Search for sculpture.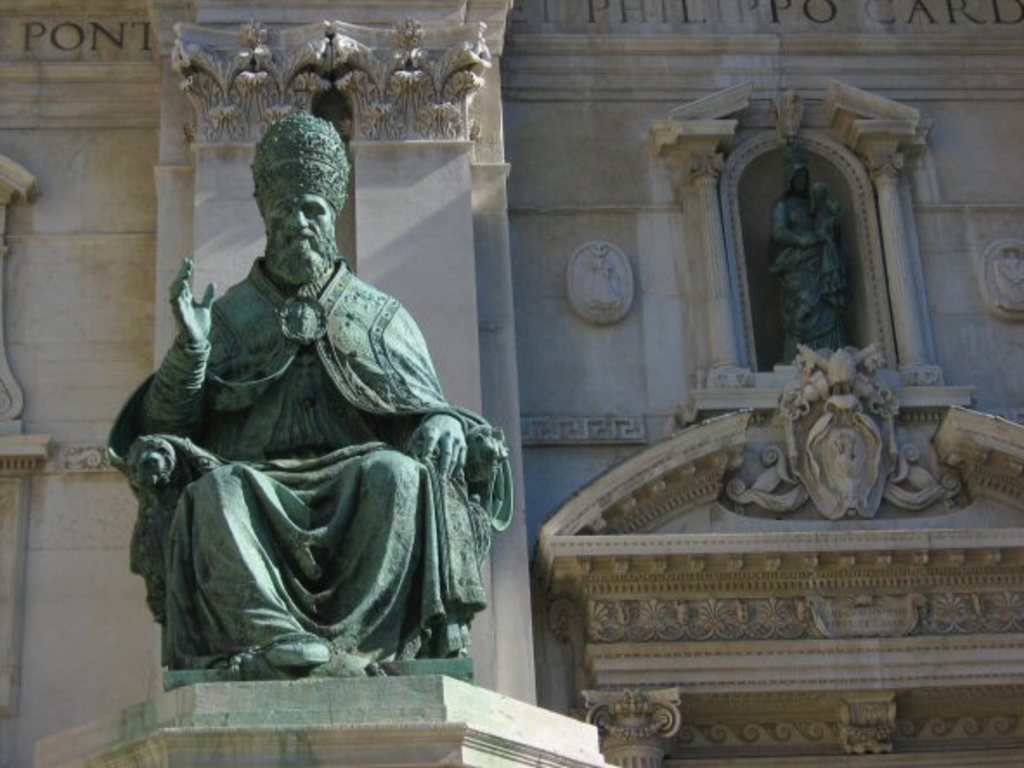
Found at 745/350/930/536.
